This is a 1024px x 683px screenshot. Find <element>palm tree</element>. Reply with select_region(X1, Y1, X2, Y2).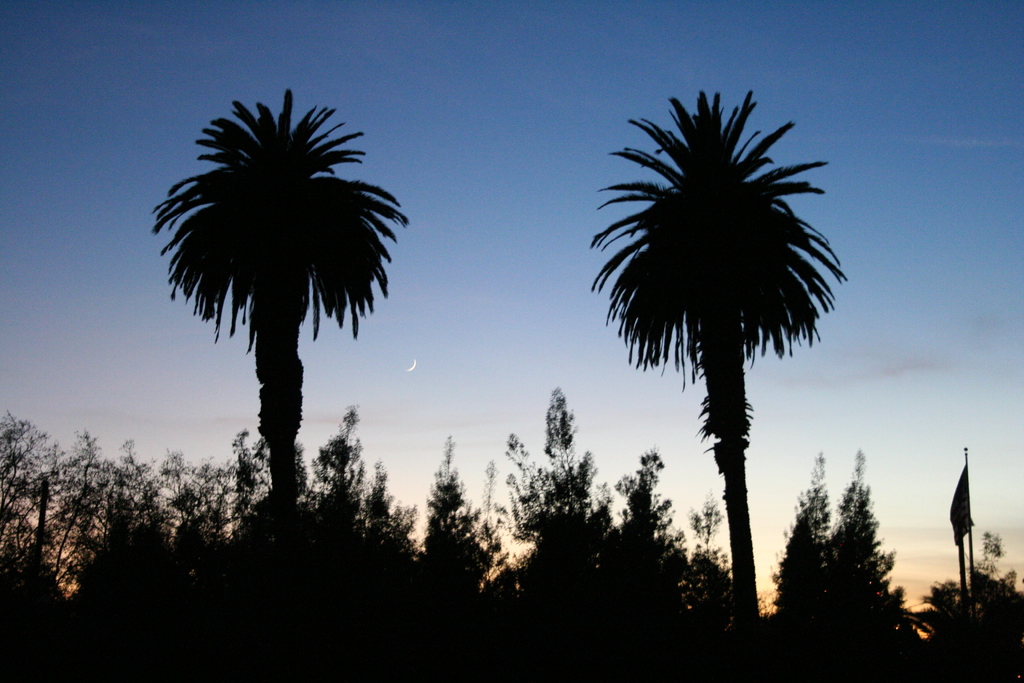
select_region(156, 93, 392, 573).
